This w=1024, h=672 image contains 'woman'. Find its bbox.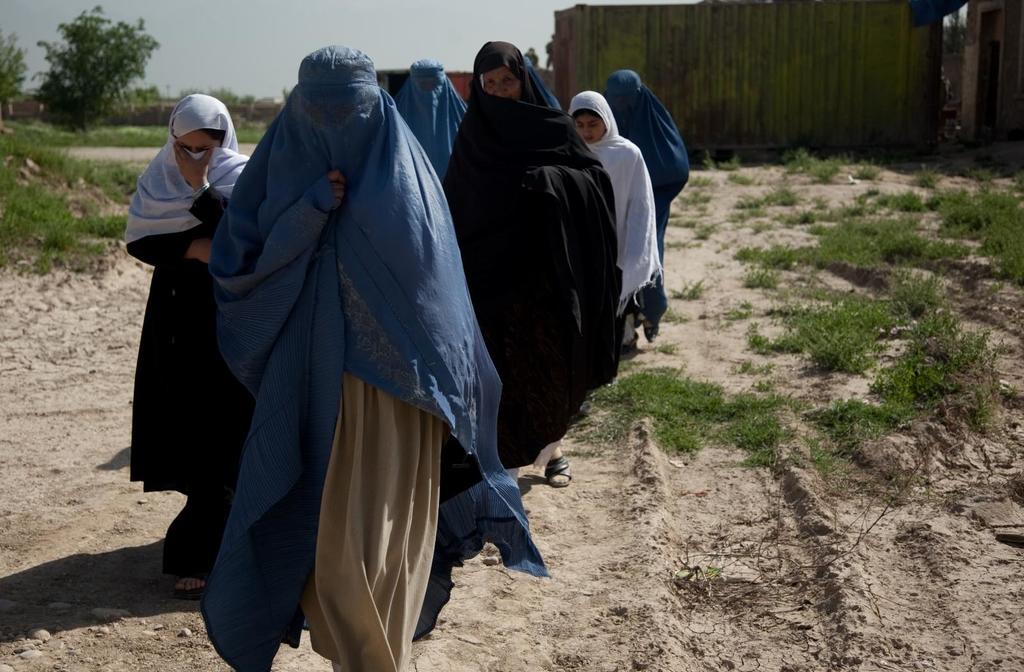
{"x1": 596, "y1": 69, "x2": 712, "y2": 258}.
